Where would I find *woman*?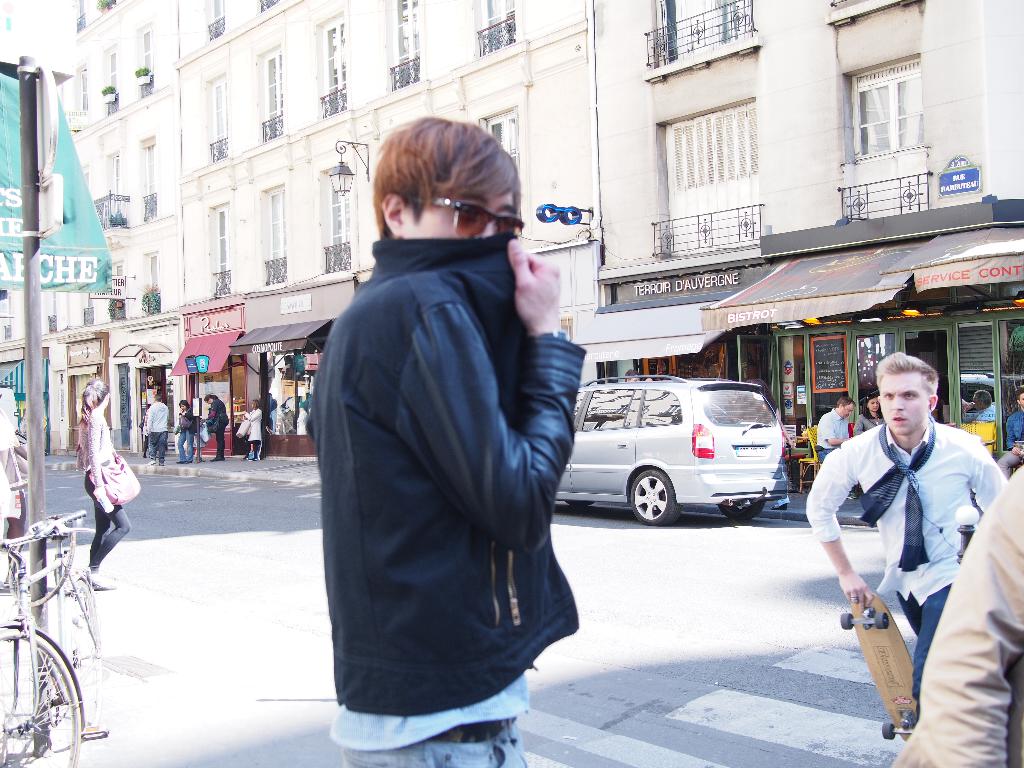
At bbox=(145, 394, 177, 468).
